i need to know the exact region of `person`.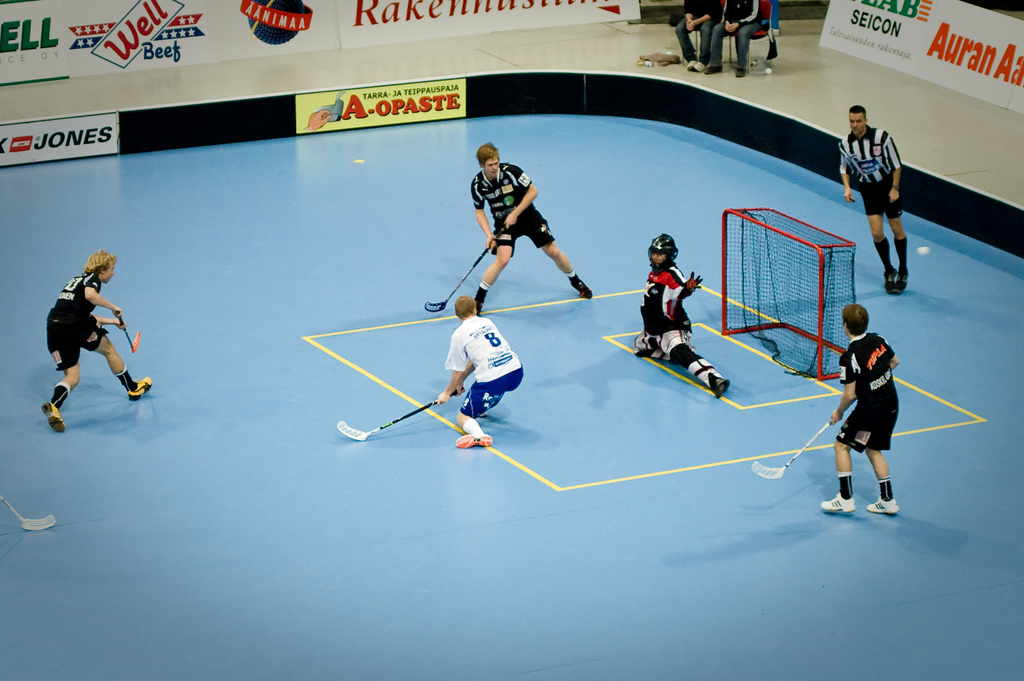
Region: x1=465, y1=142, x2=598, y2=320.
